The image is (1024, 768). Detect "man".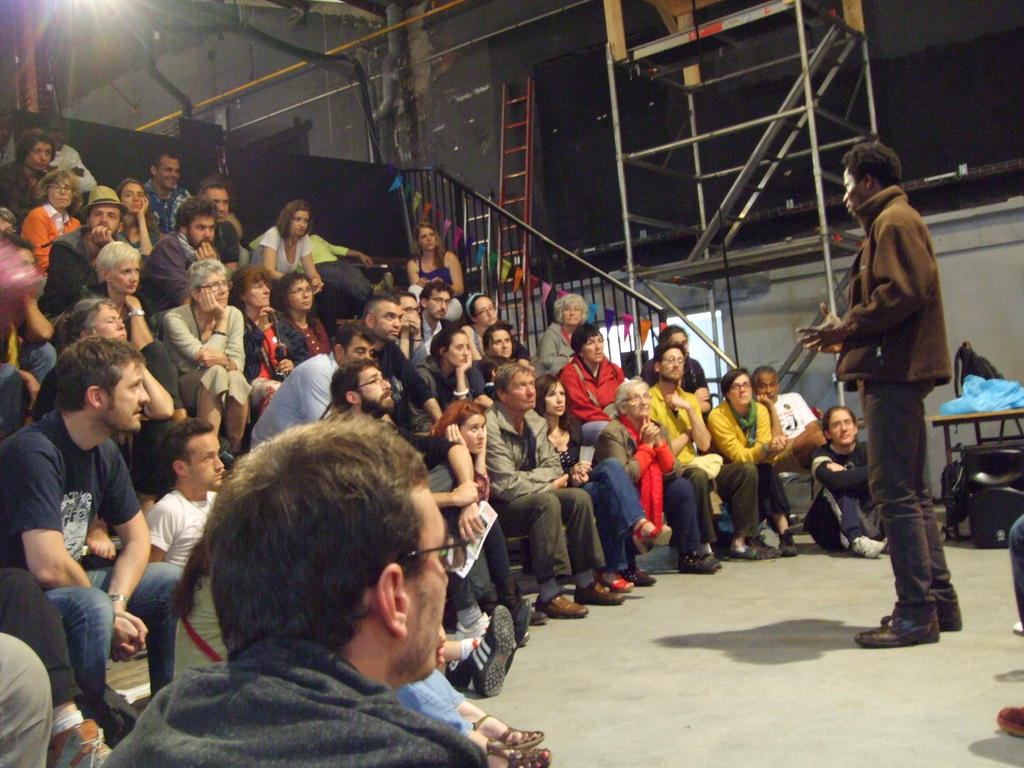
Detection: (x1=33, y1=184, x2=131, y2=326).
